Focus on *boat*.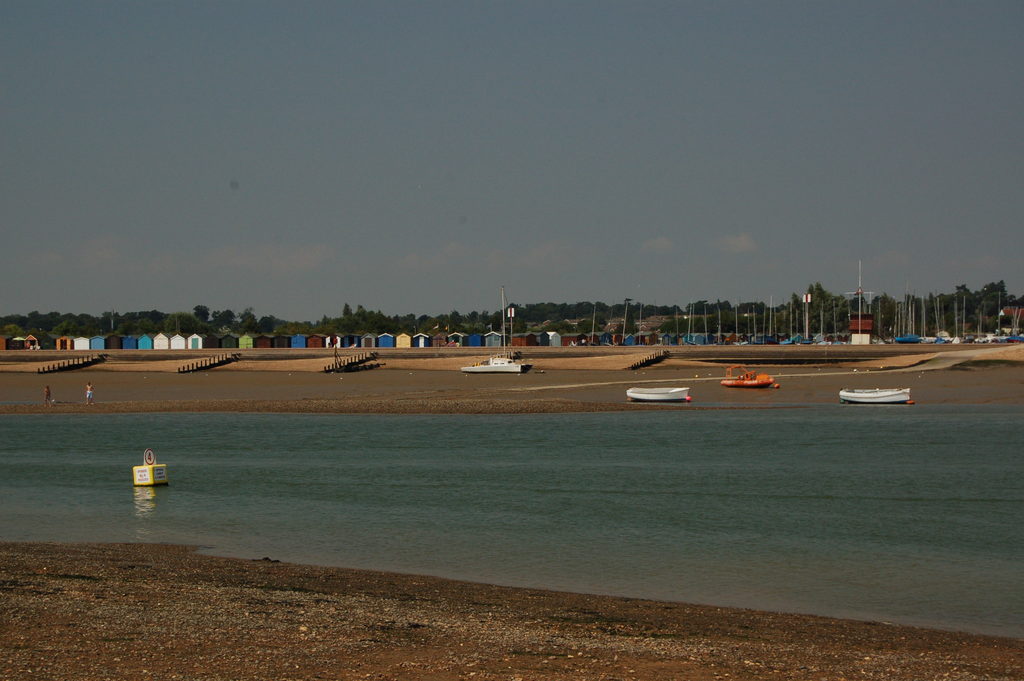
Focused at l=623, t=385, r=691, b=402.
